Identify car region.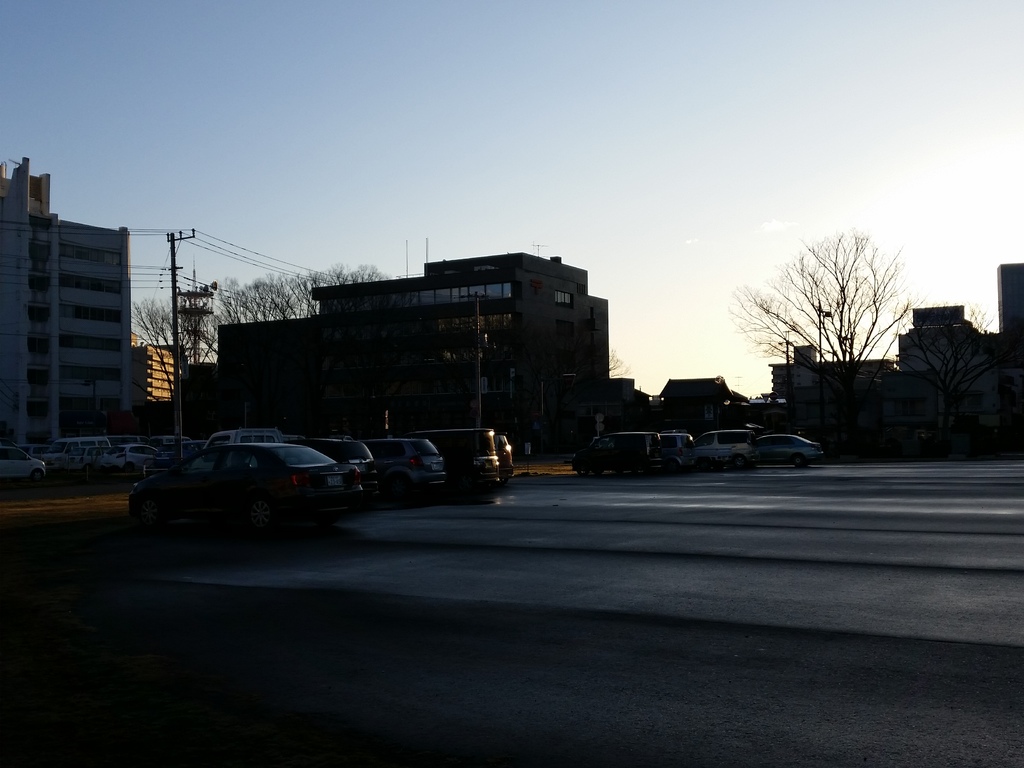
Region: box=[664, 429, 687, 433].
